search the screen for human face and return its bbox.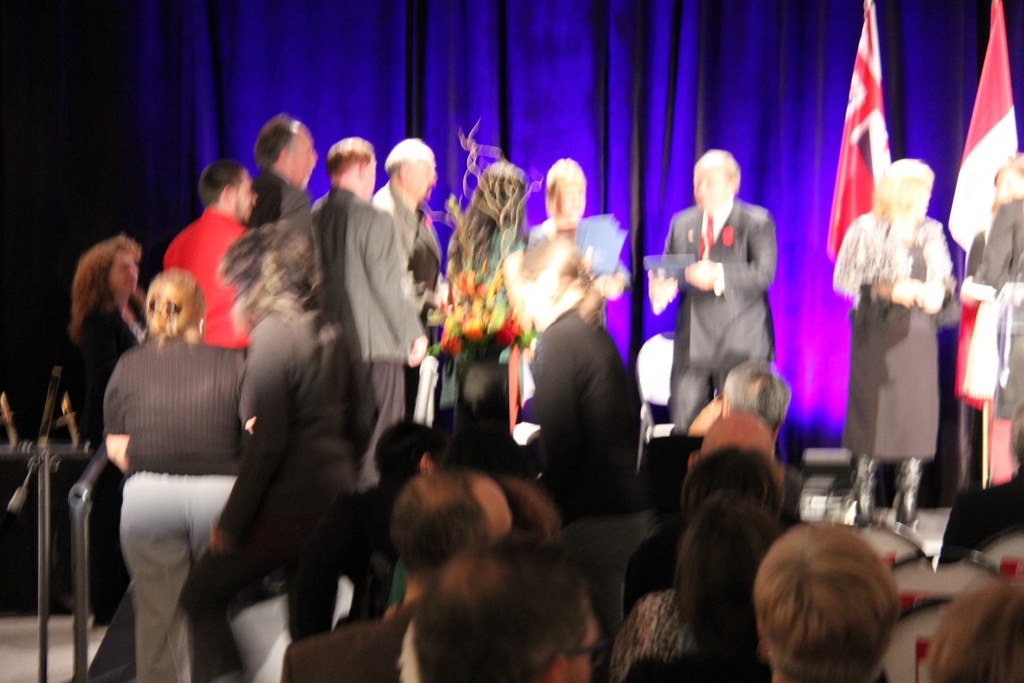
Found: bbox=(992, 166, 1023, 201).
